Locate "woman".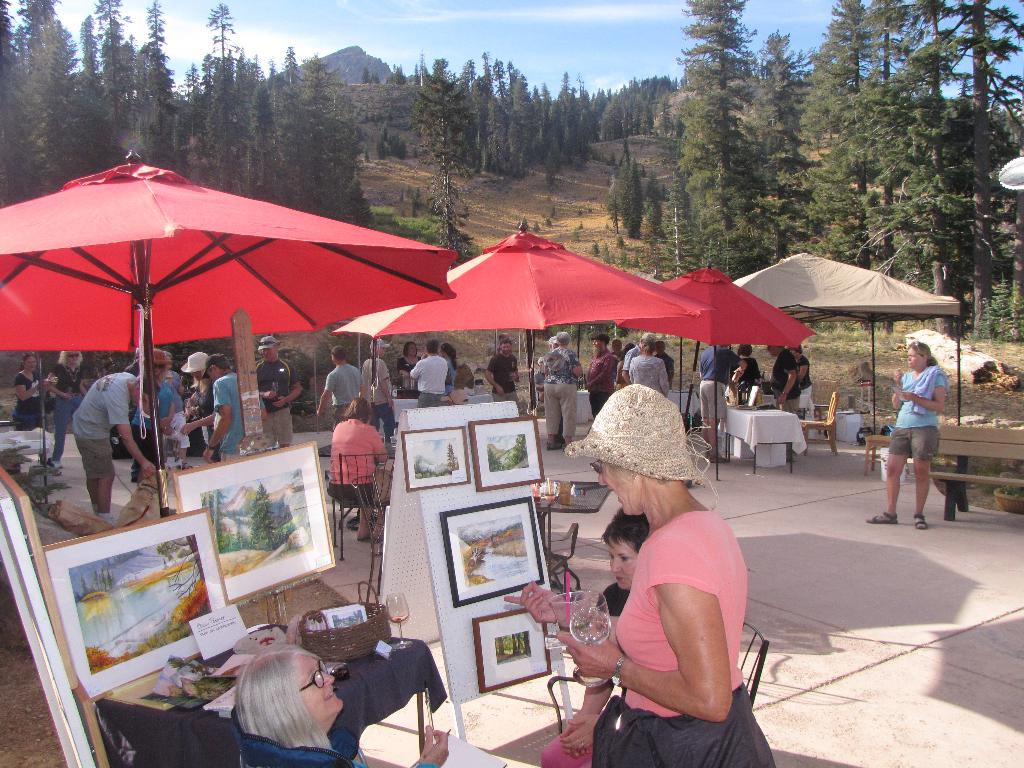
Bounding box: BBox(439, 339, 460, 396).
